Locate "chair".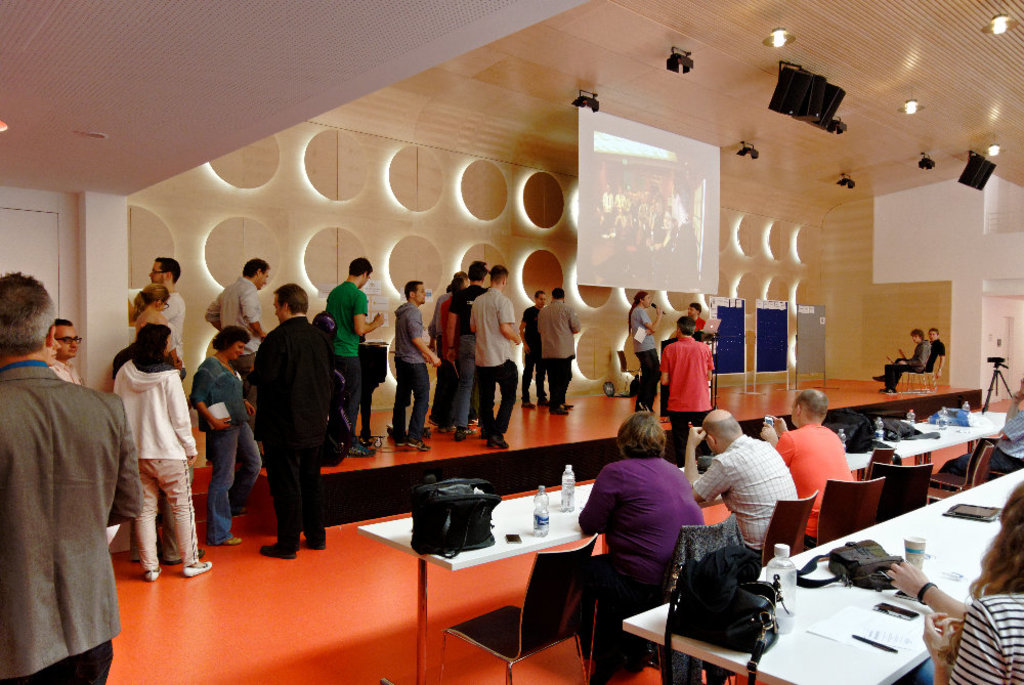
Bounding box: rect(926, 439, 996, 501).
